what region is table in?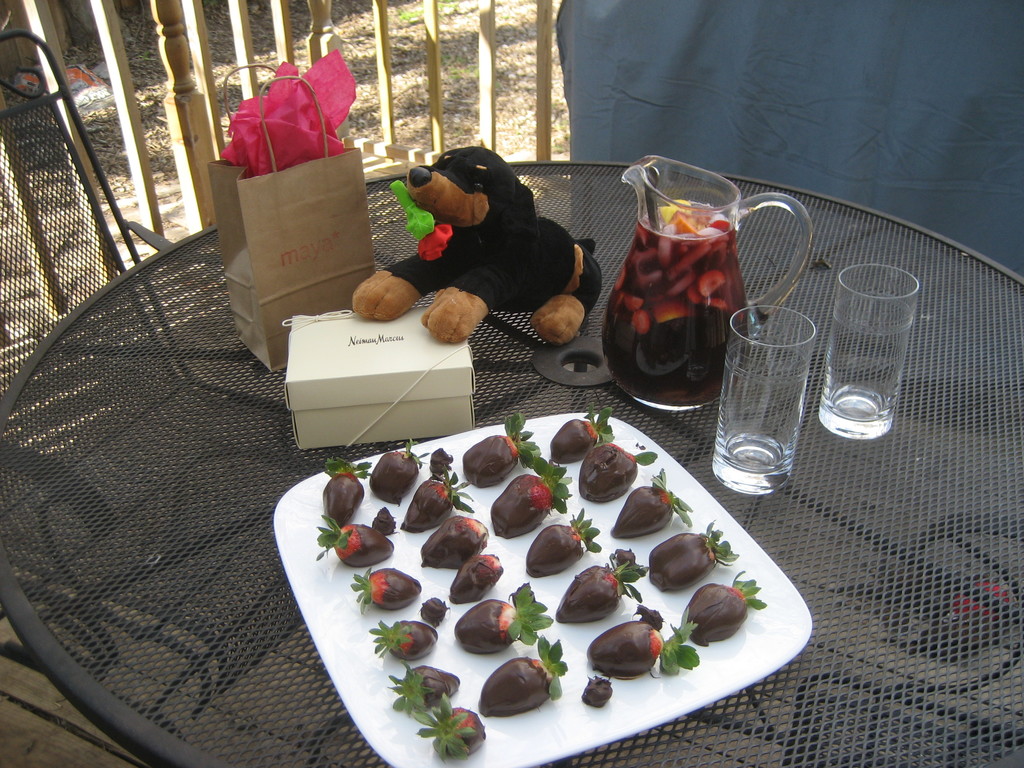
x1=154, y1=164, x2=1023, y2=726.
